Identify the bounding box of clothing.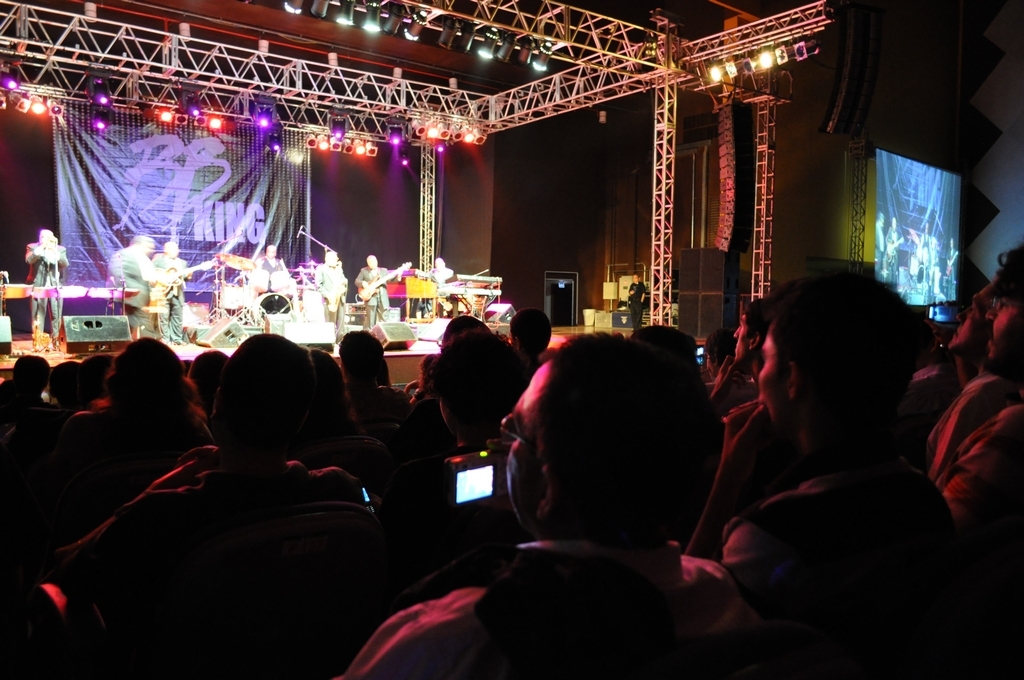
rect(140, 247, 183, 335).
